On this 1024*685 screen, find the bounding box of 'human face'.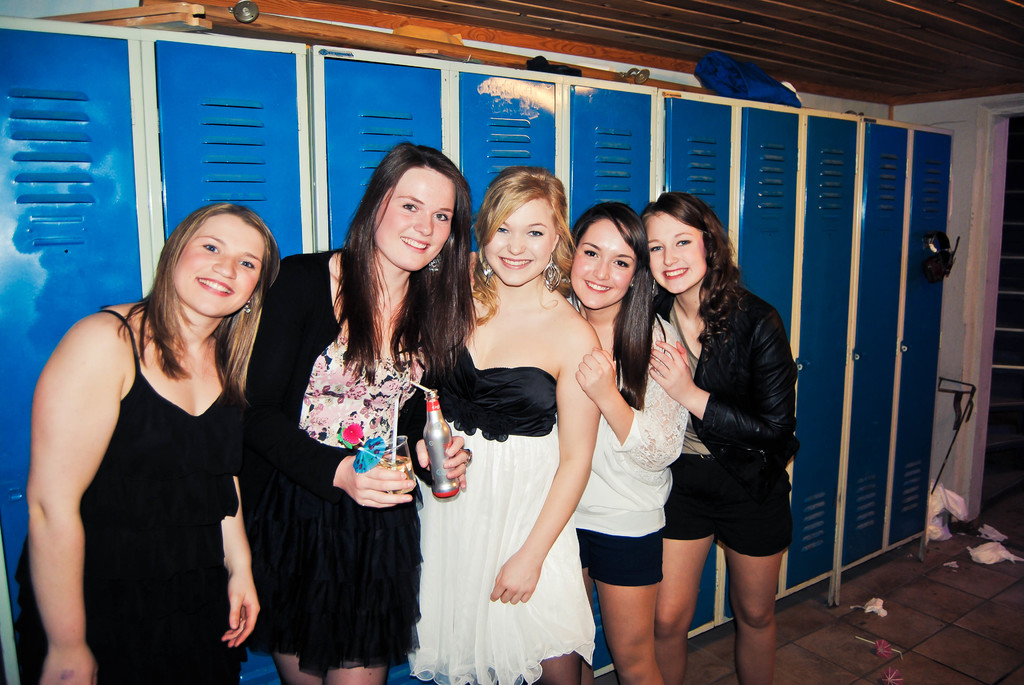
Bounding box: 372 168 452 272.
